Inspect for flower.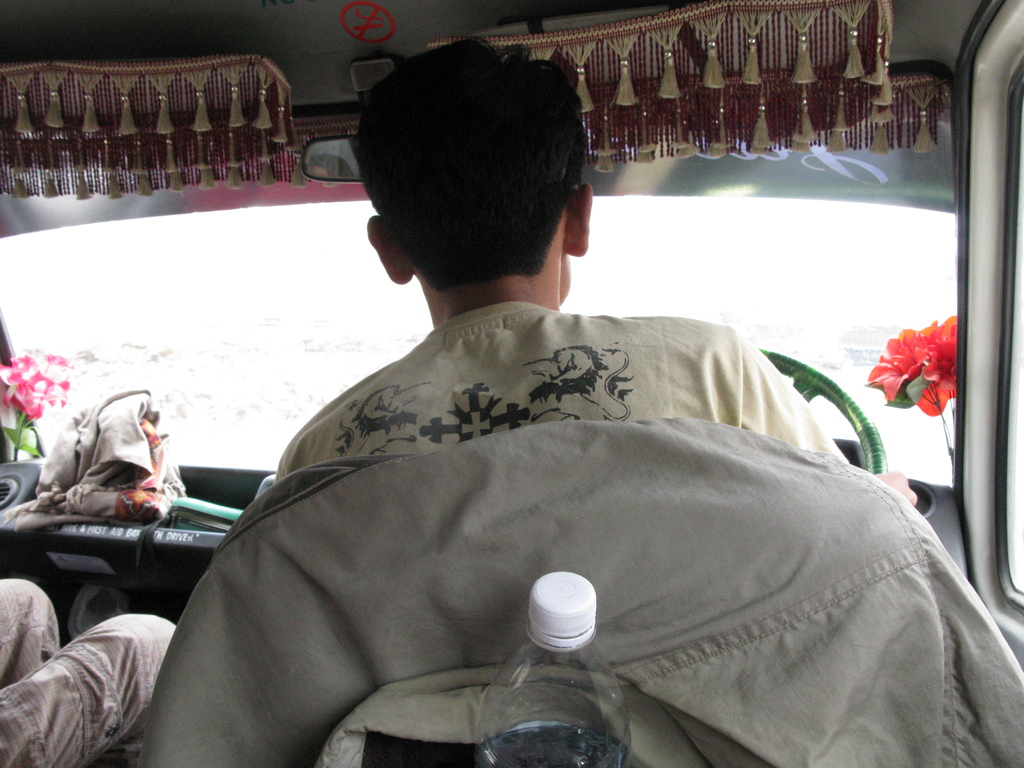
Inspection: (860,312,964,415).
